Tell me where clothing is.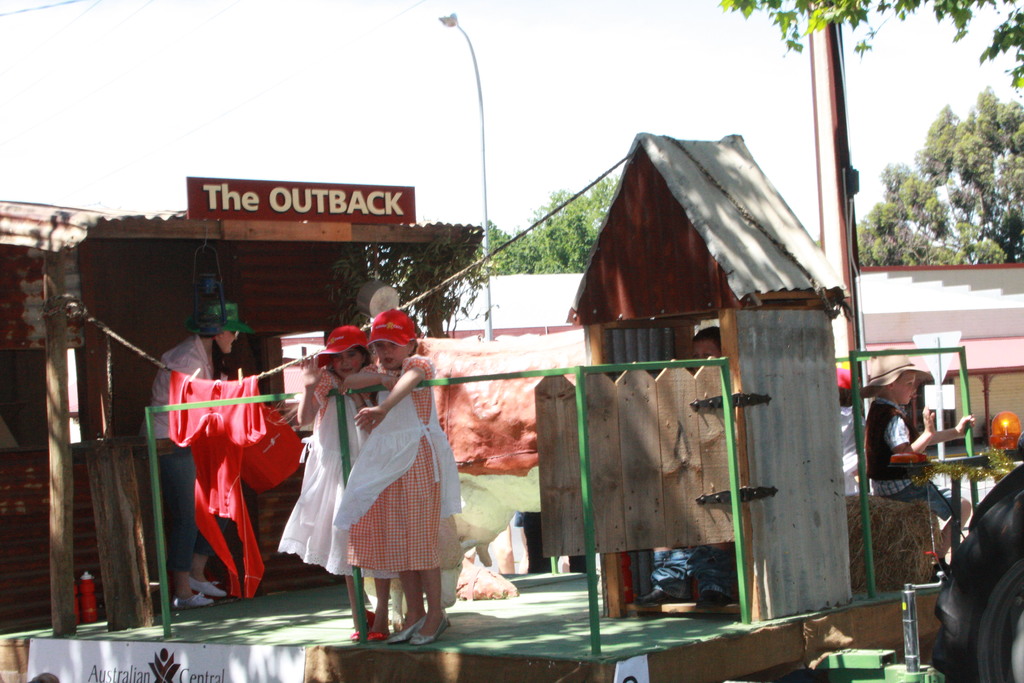
clothing is at crop(275, 367, 373, 576).
